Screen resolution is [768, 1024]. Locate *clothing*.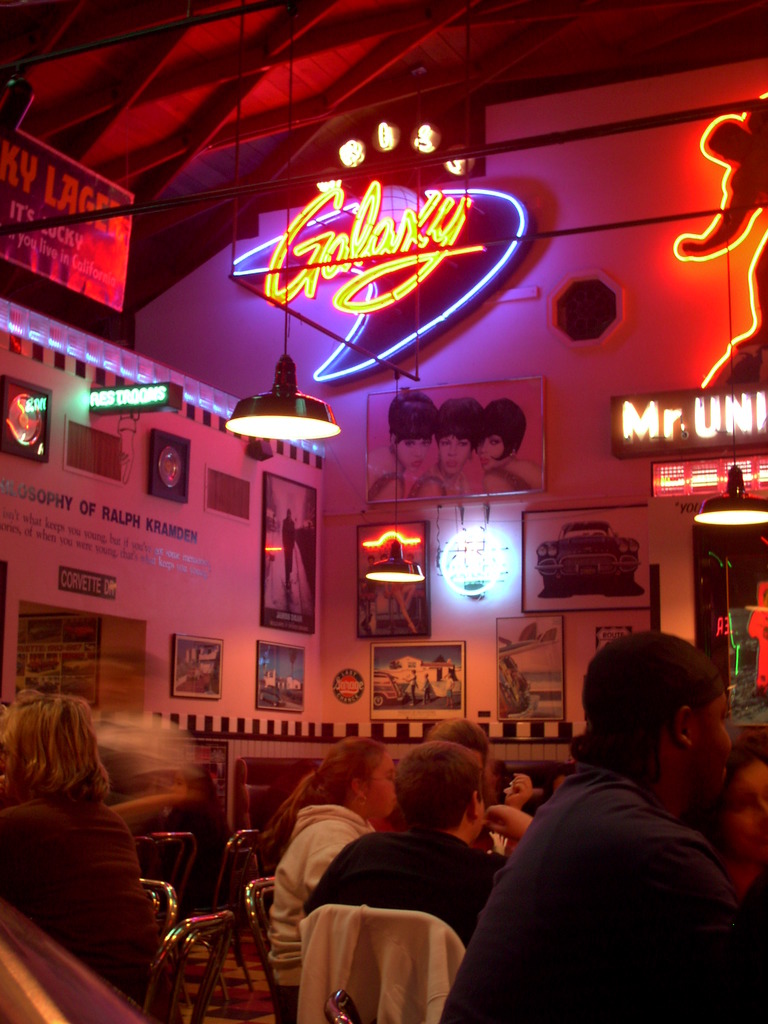
rect(405, 676, 415, 701).
